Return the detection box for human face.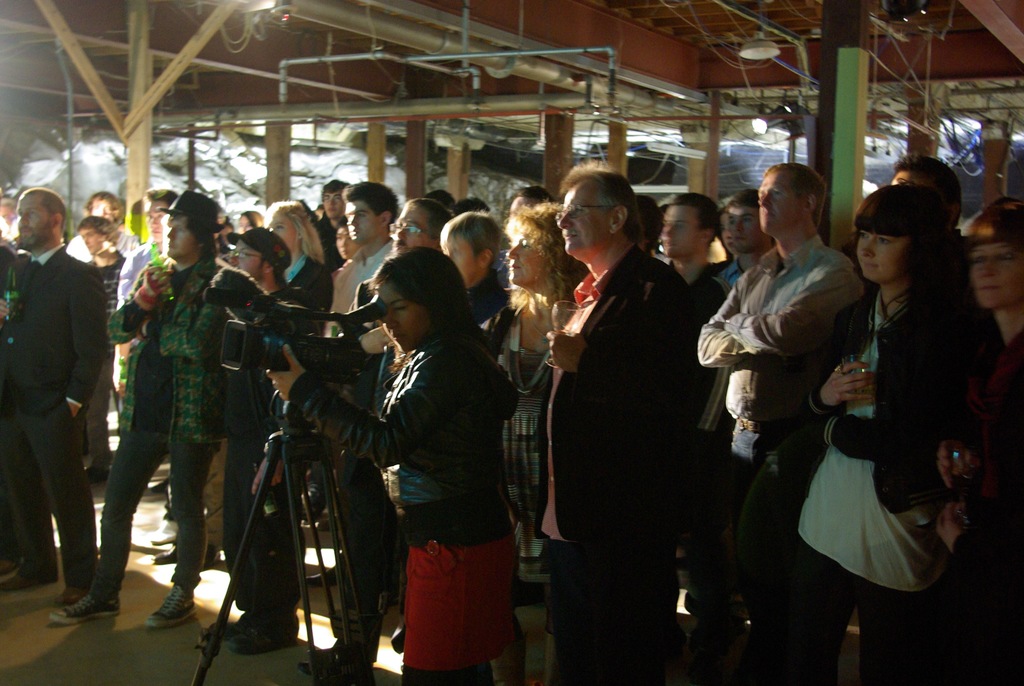
select_region(756, 171, 808, 240).
